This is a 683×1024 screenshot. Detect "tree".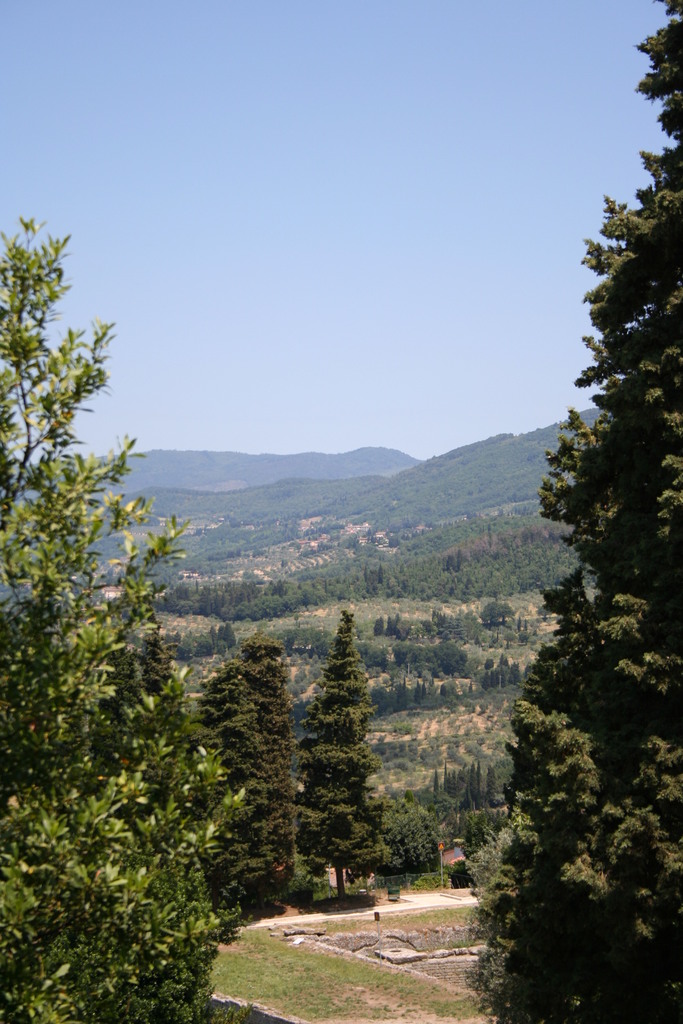
200 659 258 929.
